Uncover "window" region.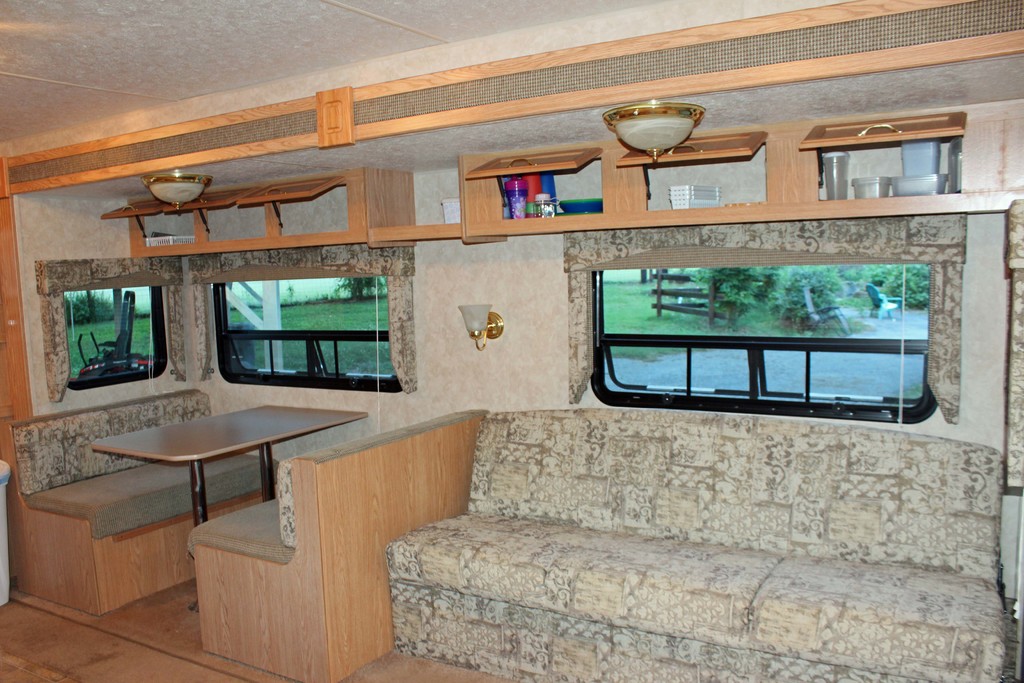
Uncovered: 218/272/399/391.
